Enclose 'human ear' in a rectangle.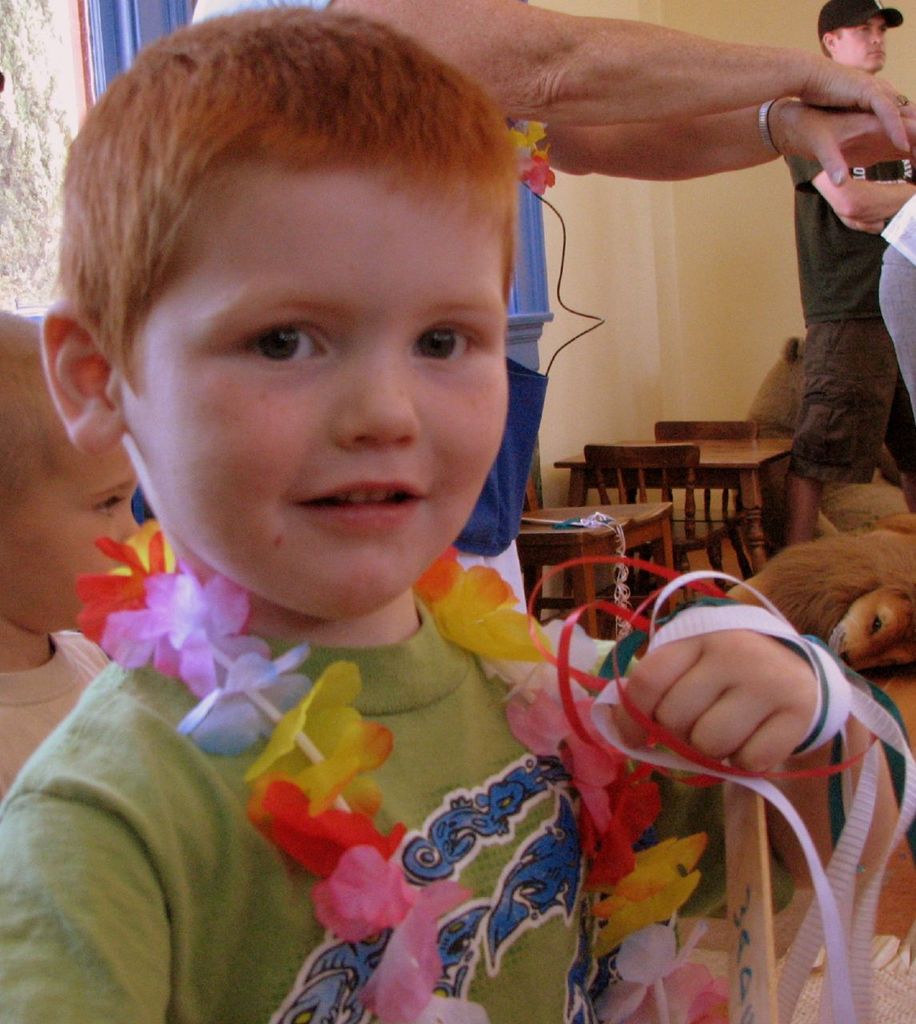
box=[820, 31, 838, 54].
